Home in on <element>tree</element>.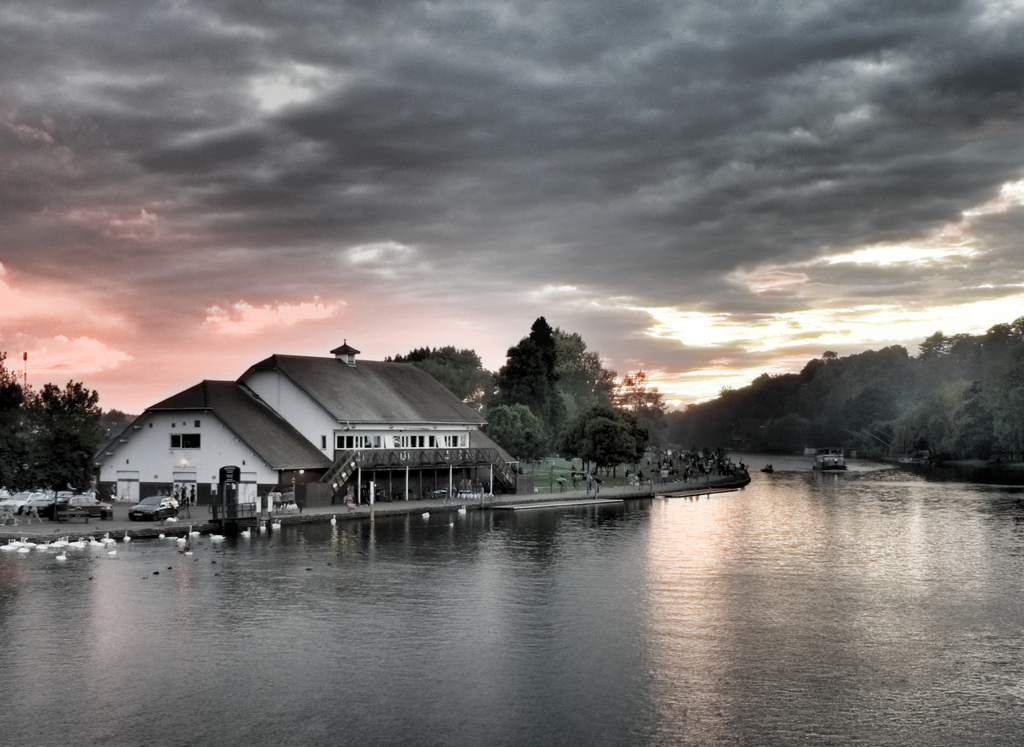
Homed in at {"left": 487, "top": 400, "right": 541, "bottom": 482}.
